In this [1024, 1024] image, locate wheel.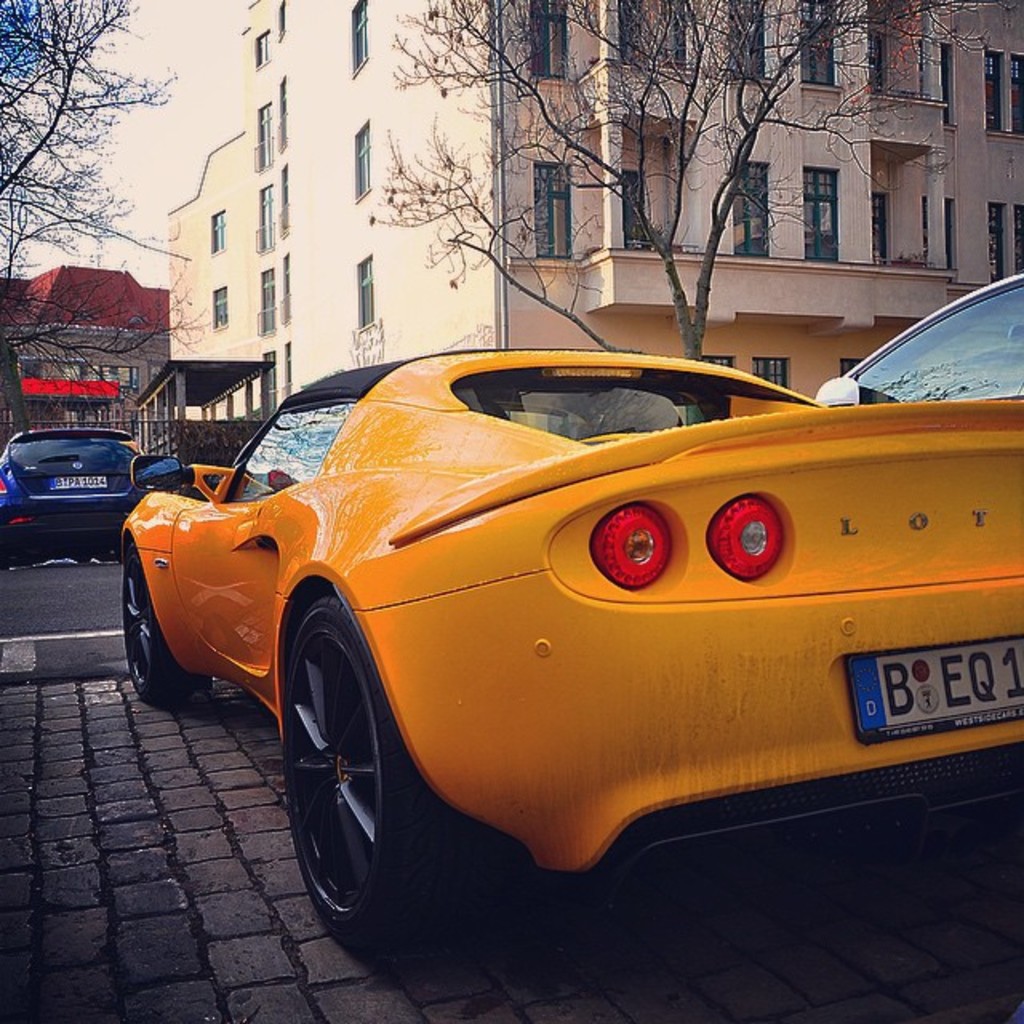
Bounding box: box(282, 598, 442, 958).
